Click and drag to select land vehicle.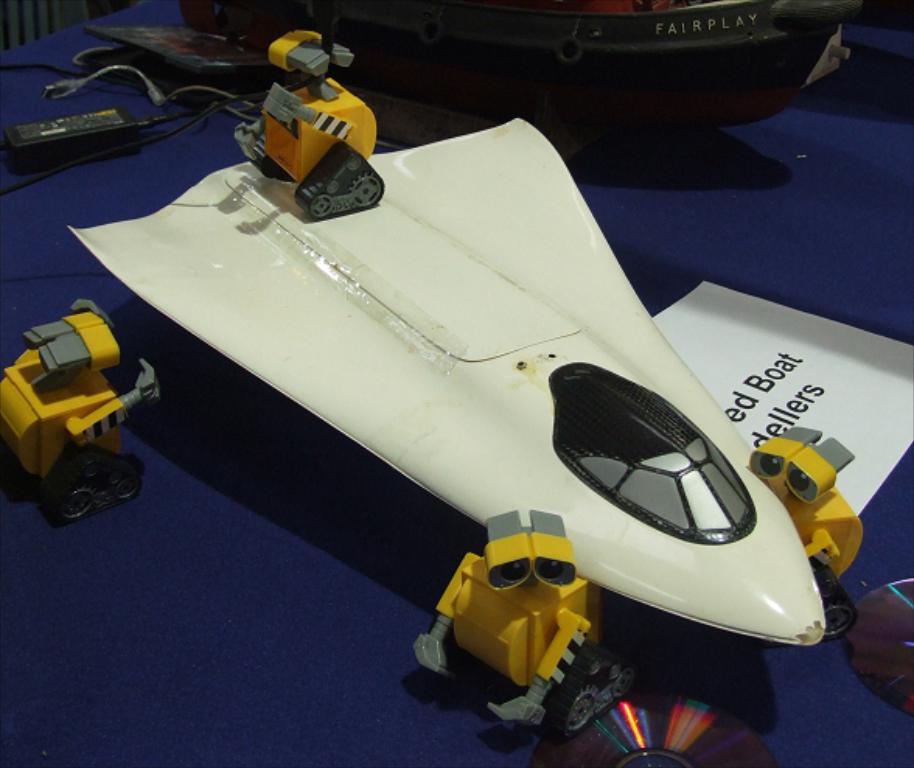
Selection: {"x1": 68, "y1": 99, "x2": 838, "y2": 686}.
